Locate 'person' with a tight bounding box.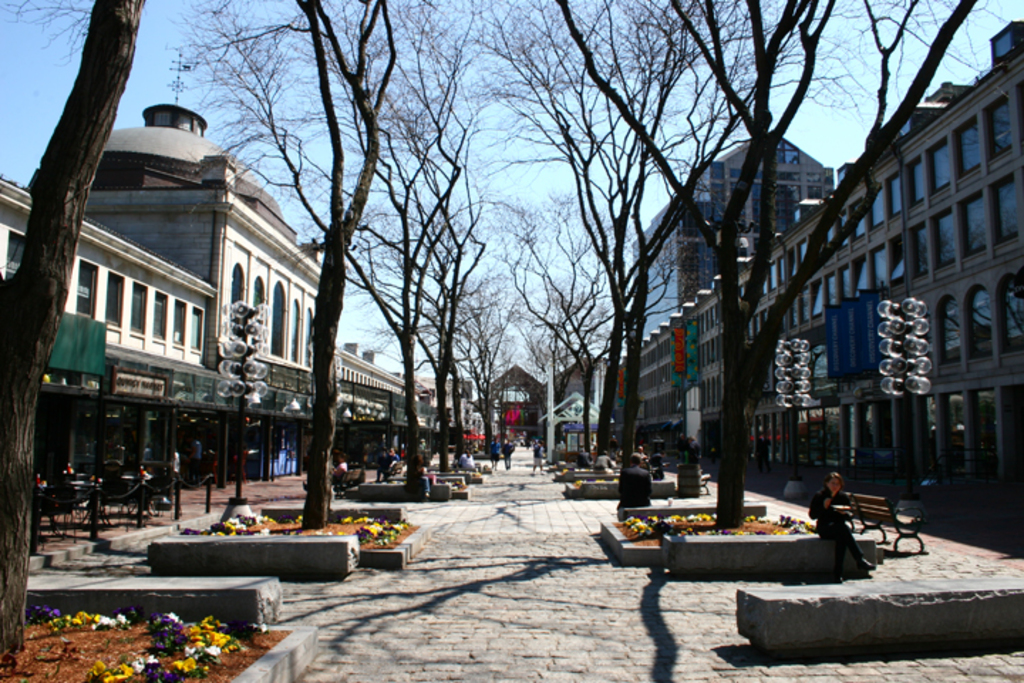
503/441/515/471.
